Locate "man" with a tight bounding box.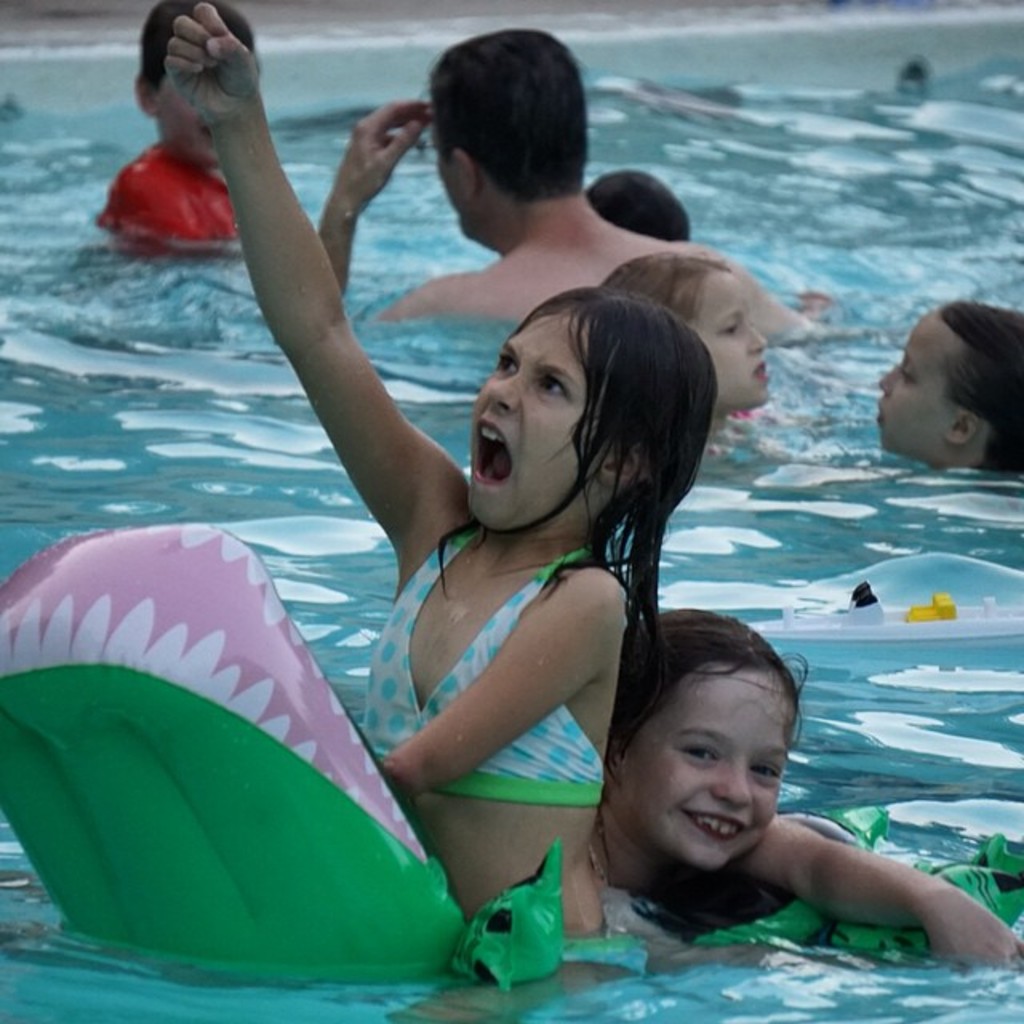
pyautogui.locateOnScreen(301, 34, 802, 331).
